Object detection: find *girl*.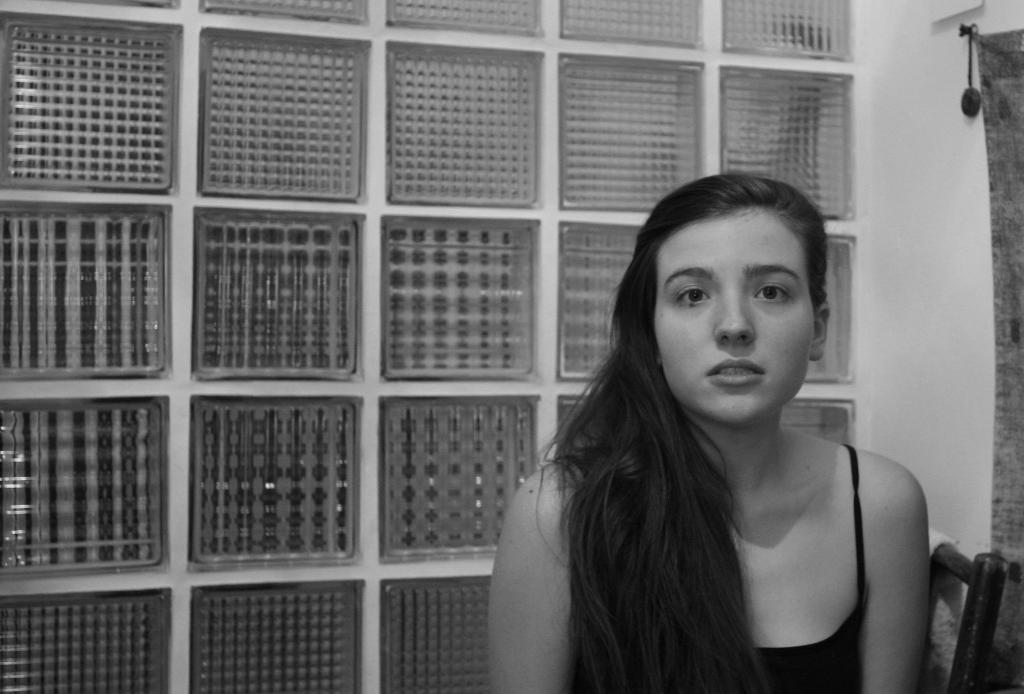
rect(486, 172, 936, 691).
